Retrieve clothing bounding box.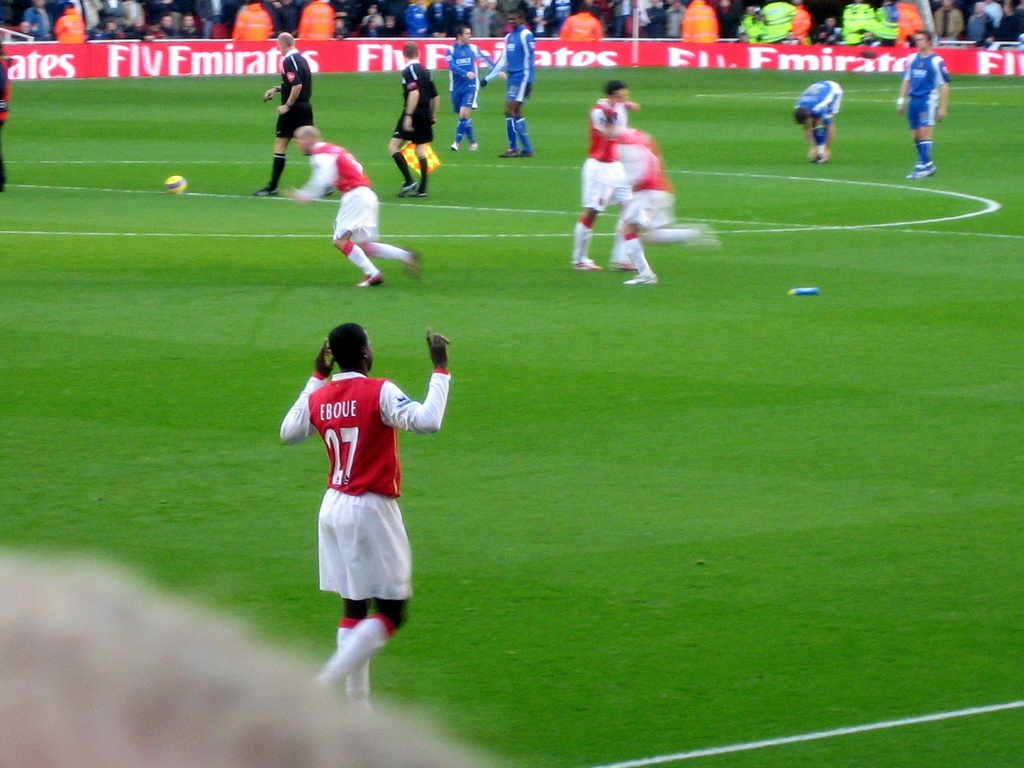
Bounding box: x1=398, y1=63, x2=436, y2=143.
